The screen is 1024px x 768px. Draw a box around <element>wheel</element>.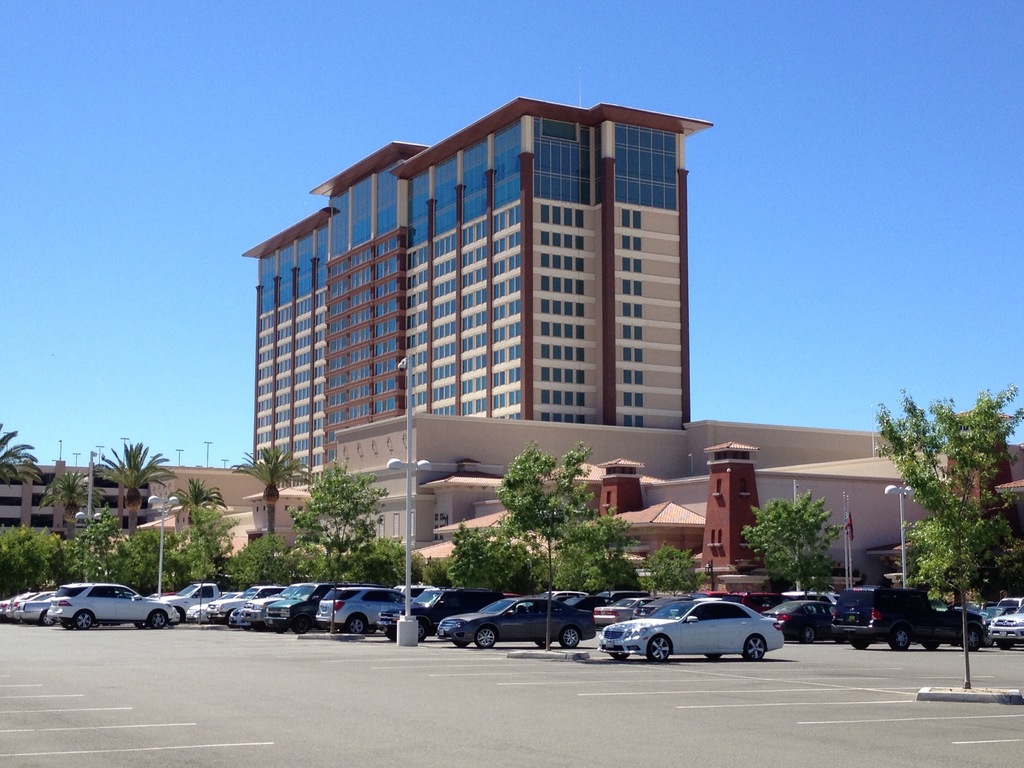
l=74, t=611, r=92, b=630.
